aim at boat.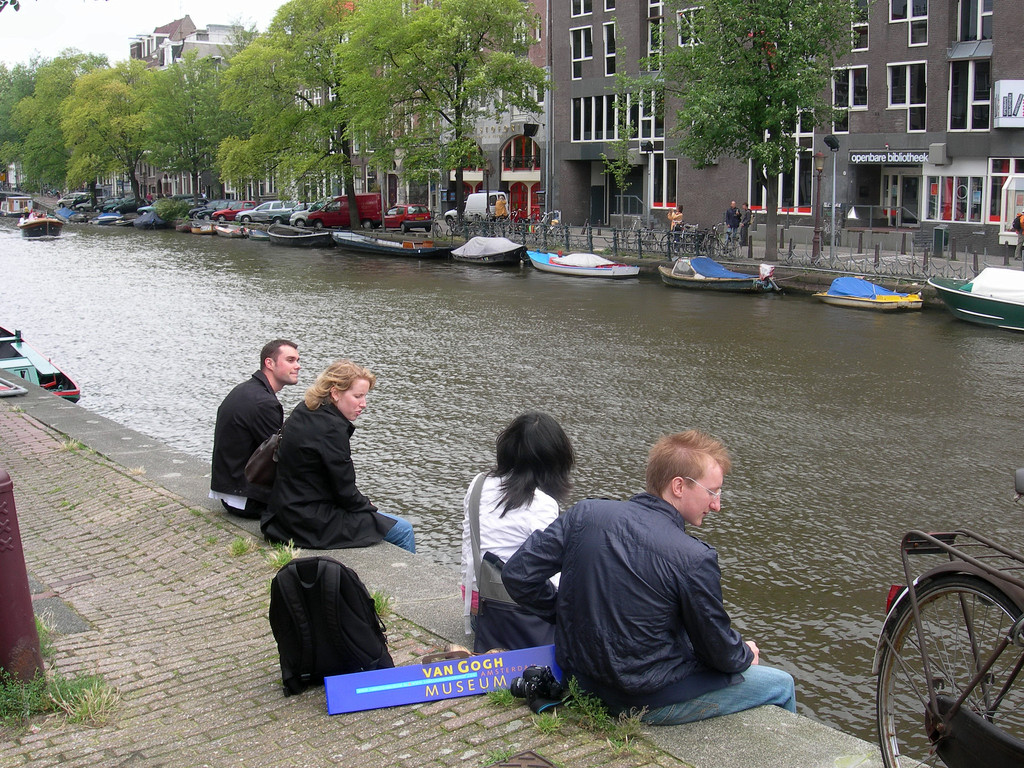
Aimed at bbox=[449, 237, 525, 265].
